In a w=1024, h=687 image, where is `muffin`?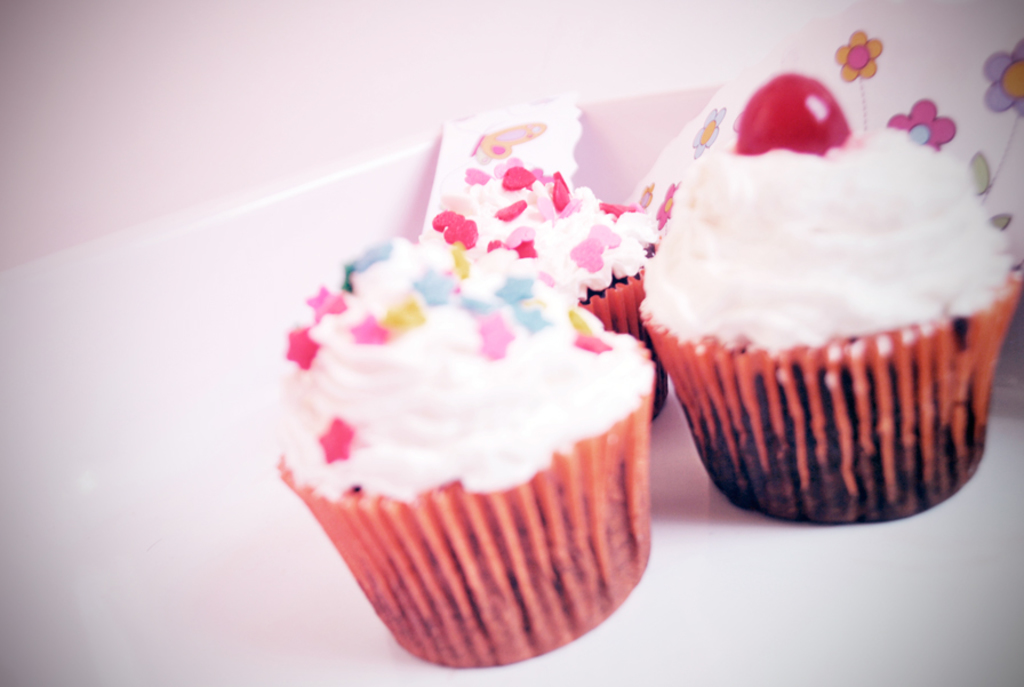
region(414, 101, 702, 424).
